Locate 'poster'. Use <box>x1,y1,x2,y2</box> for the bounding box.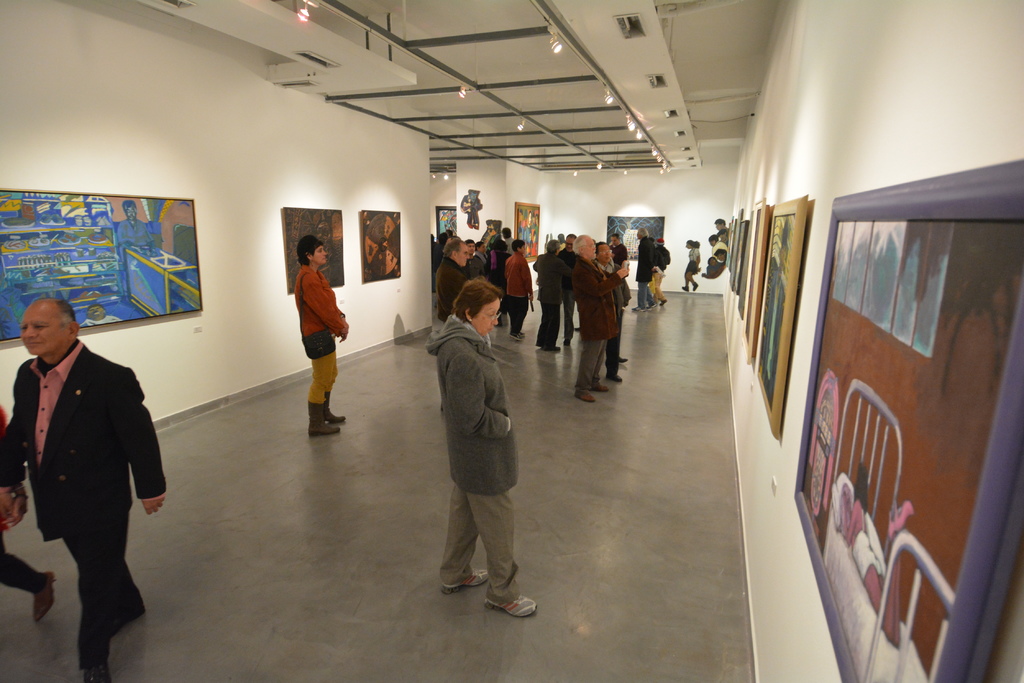
<box>756,214,794,399</box>.
